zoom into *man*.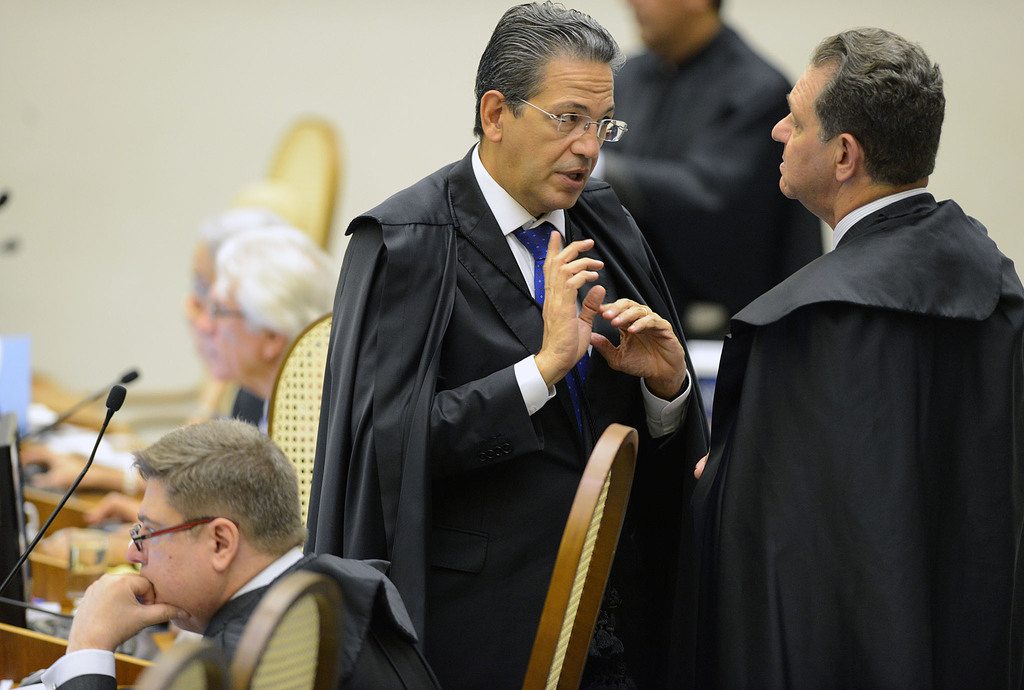
Zoom target: box(43, 412, 442, 689).
